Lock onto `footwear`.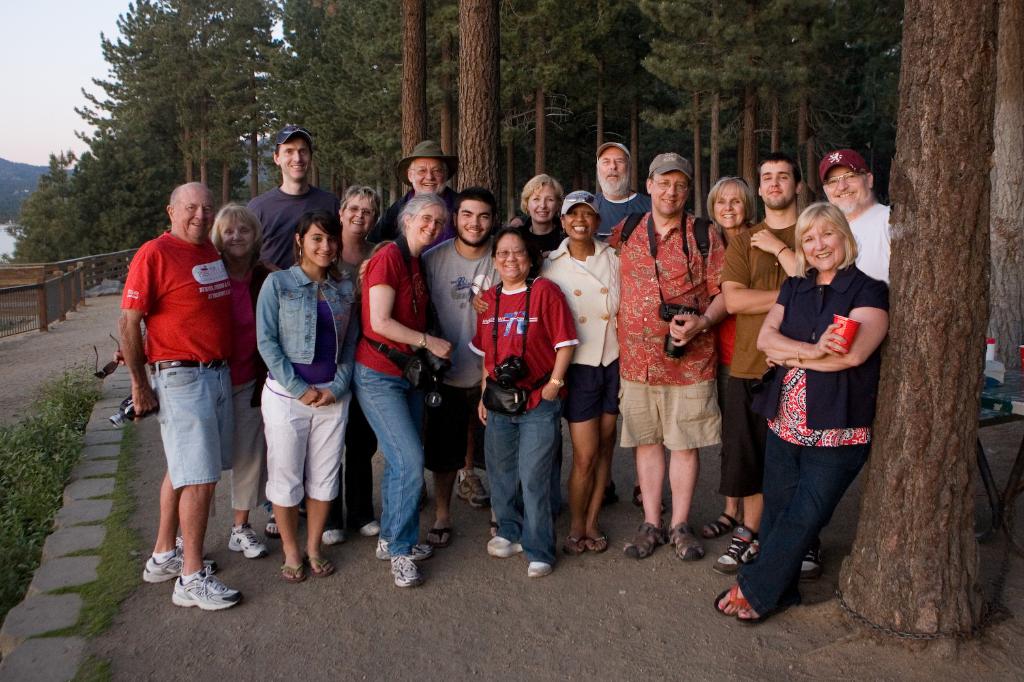
Locked: <bbox>359, 519, 380, 540</bbox>.
